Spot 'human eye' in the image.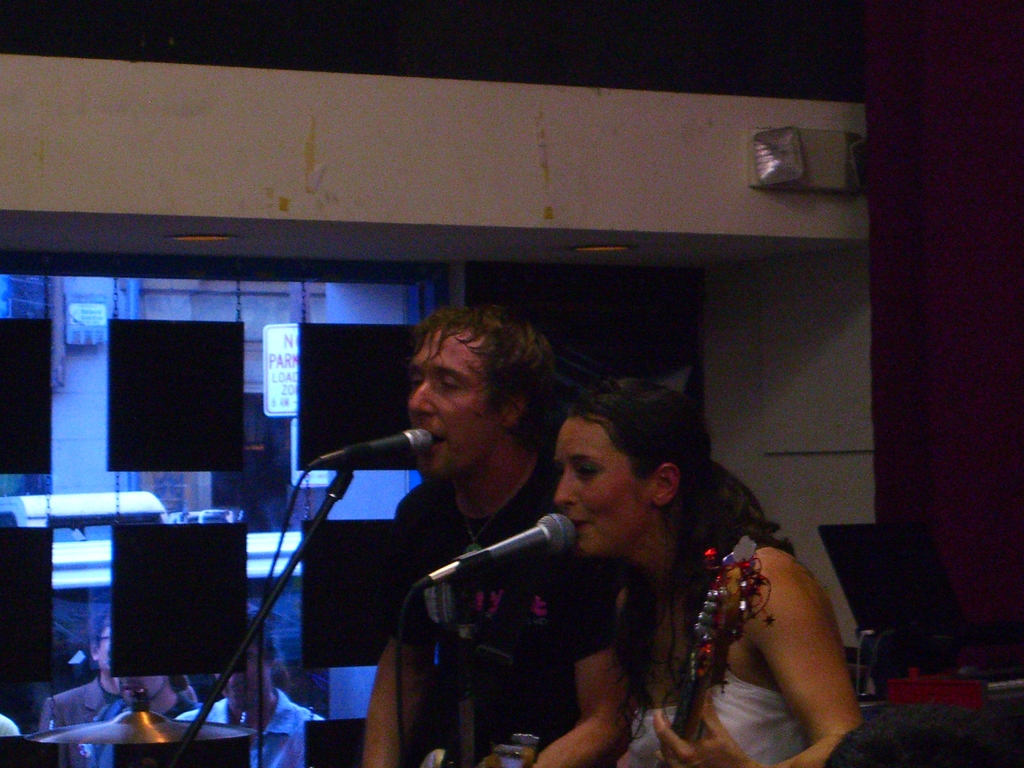
'human eye' found at 435/373/469/393.
